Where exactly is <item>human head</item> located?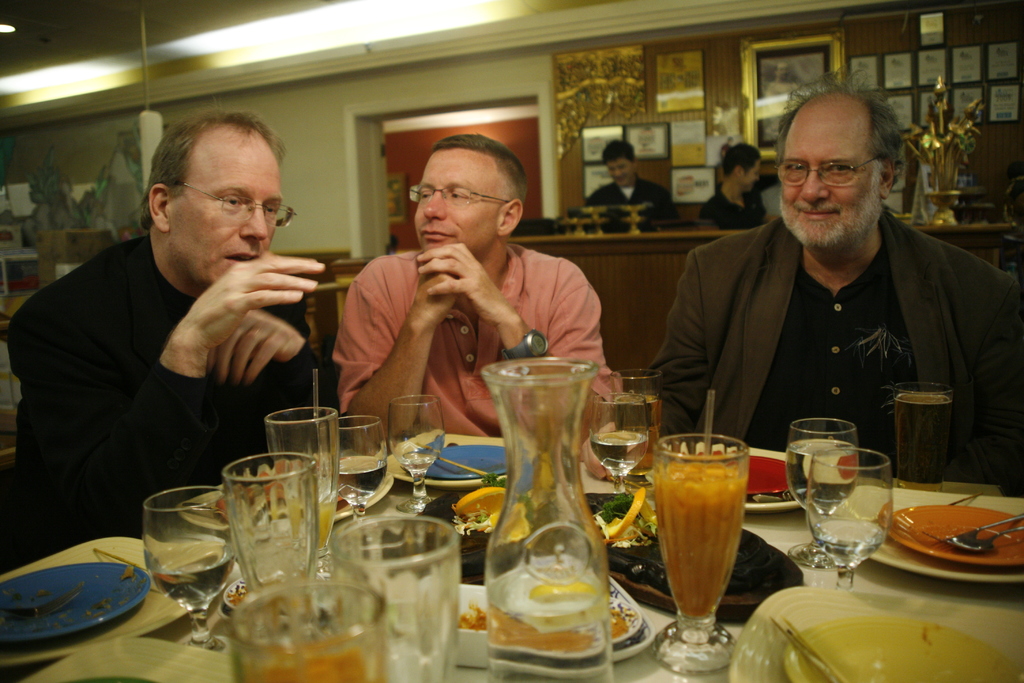
Its bounding box is rect(139, 107, 294, 288).
